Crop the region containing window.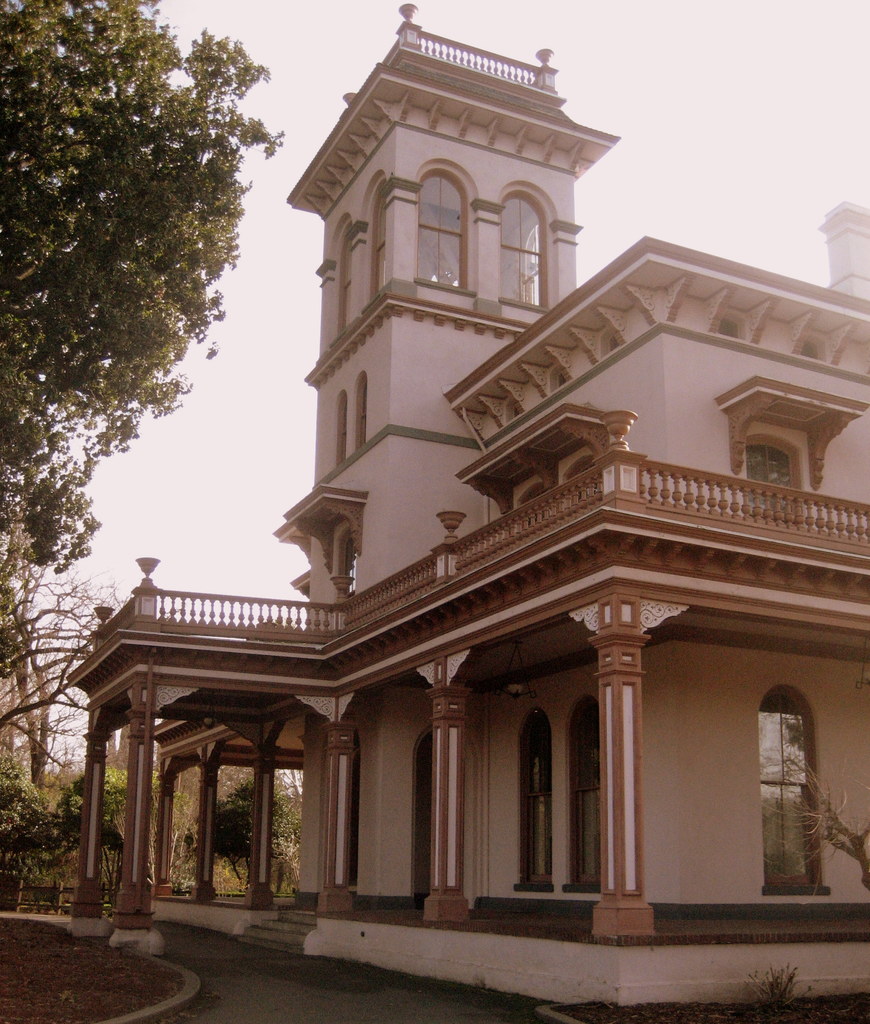
Crop region: <region>571, 704, 599, 889</region>.
